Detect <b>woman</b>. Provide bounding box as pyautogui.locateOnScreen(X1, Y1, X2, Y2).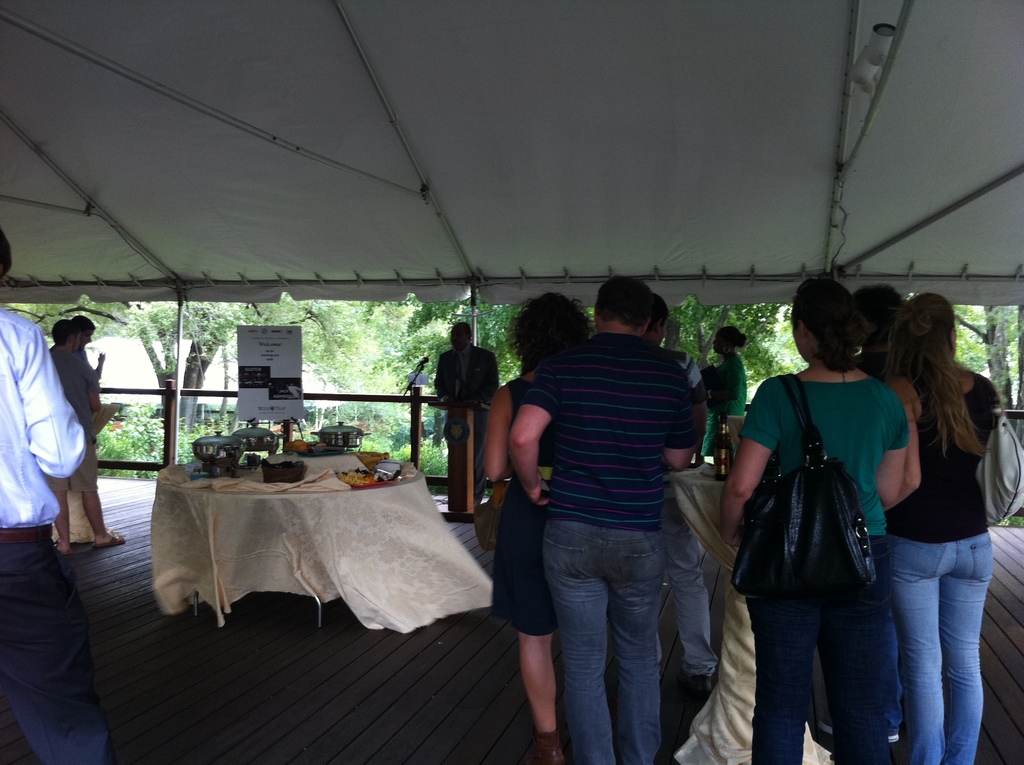
pyautogui.locateOnScreen(723, 279, 907, 761).
